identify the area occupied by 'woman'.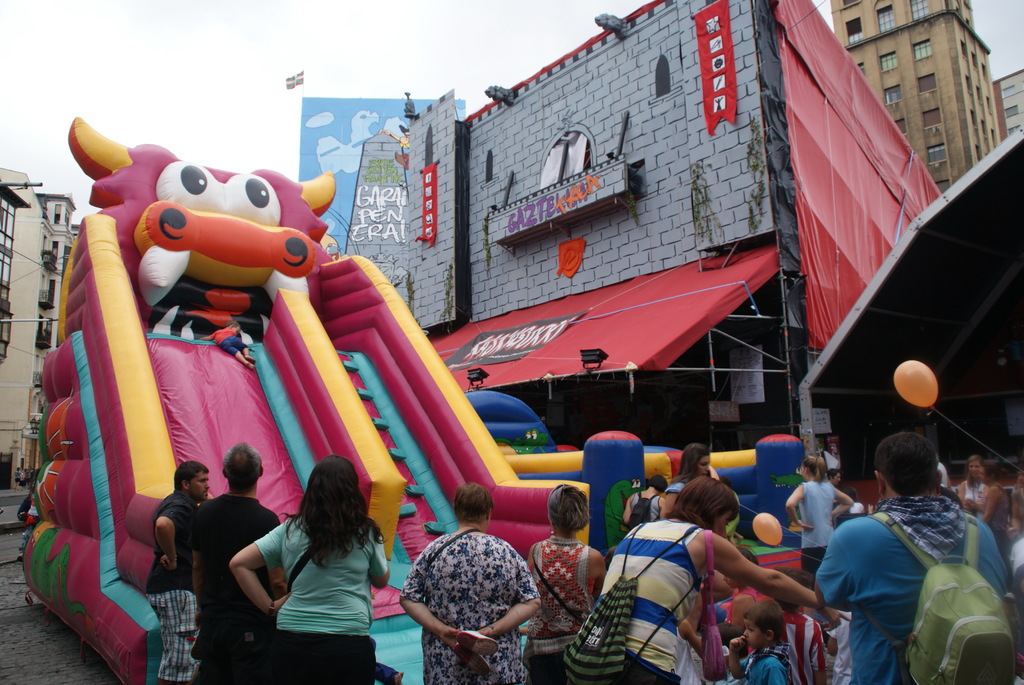
Area: (522,470,619,684).
